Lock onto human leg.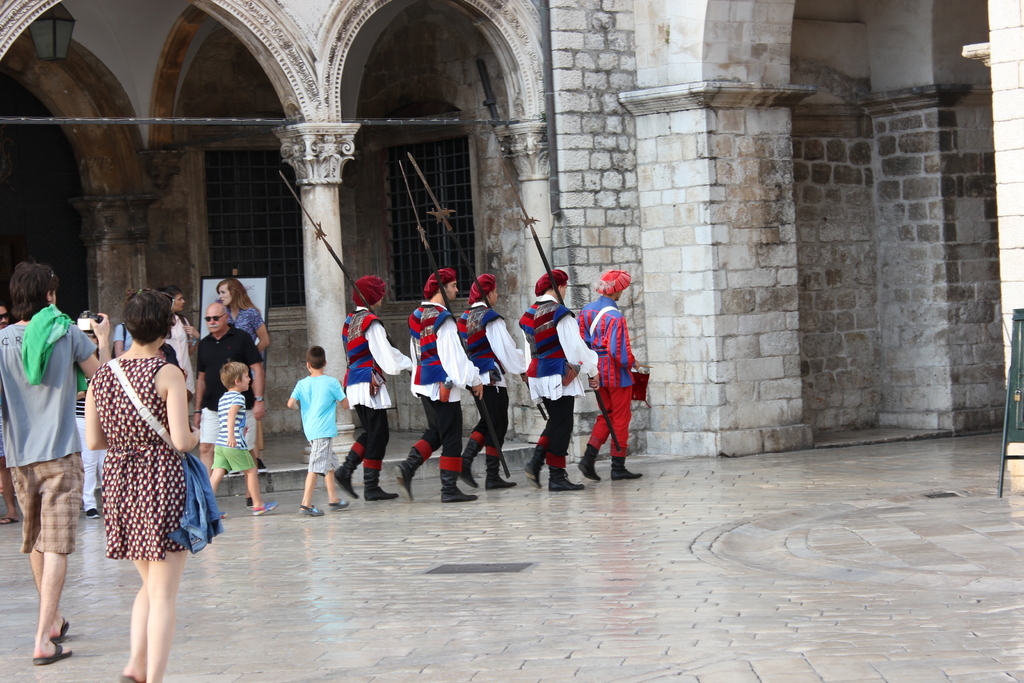
Locked: [x1=120, y1=549, x2=141, y2=682].
